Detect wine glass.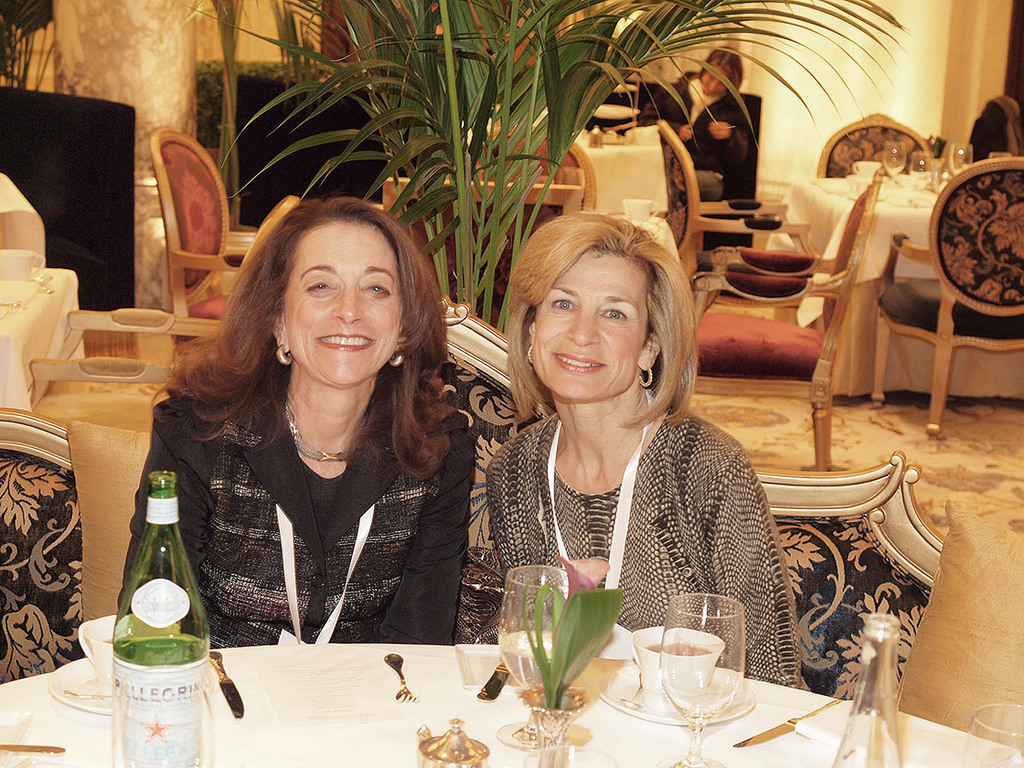
Detected at Rect(965, 706, 1022, 762).
